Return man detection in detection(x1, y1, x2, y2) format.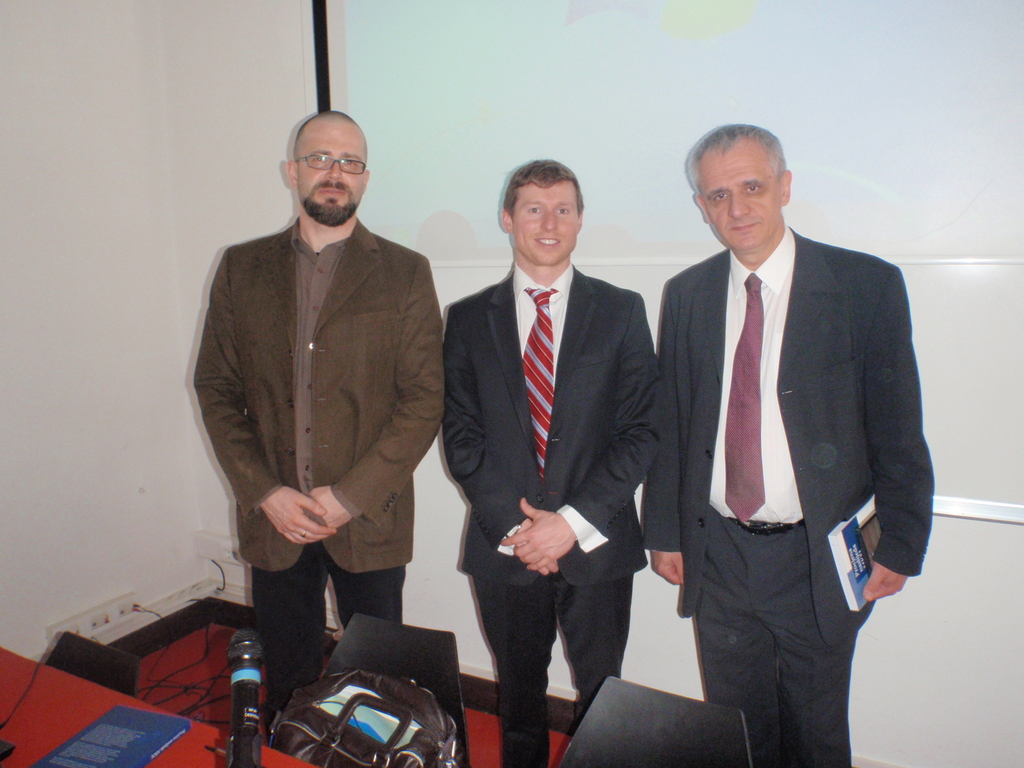
detection(440, 150, 673, 767).
